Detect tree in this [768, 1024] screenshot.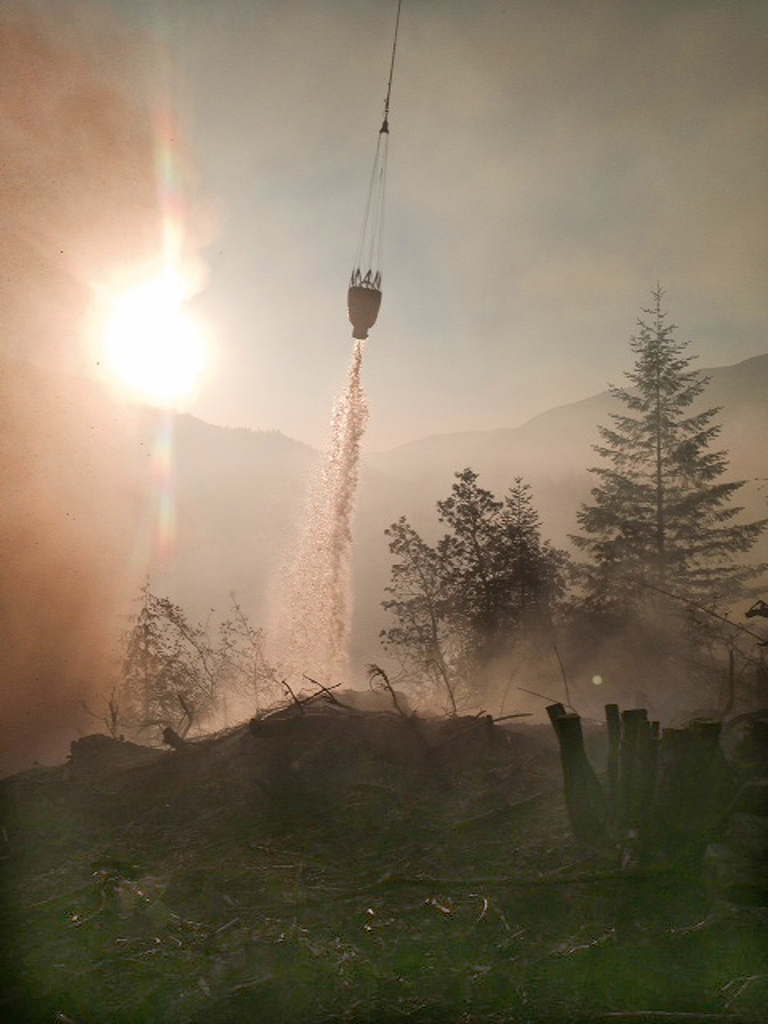
Detection: <box>98,578,233,740</box>.
